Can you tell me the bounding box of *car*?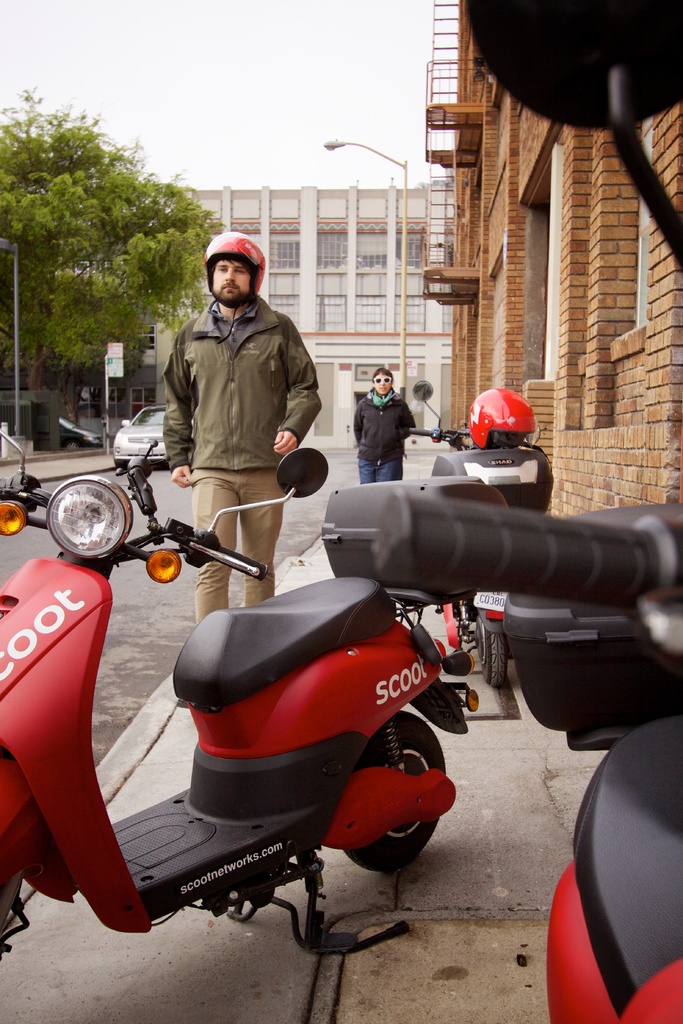
<box>114,398,182,472</box>.
